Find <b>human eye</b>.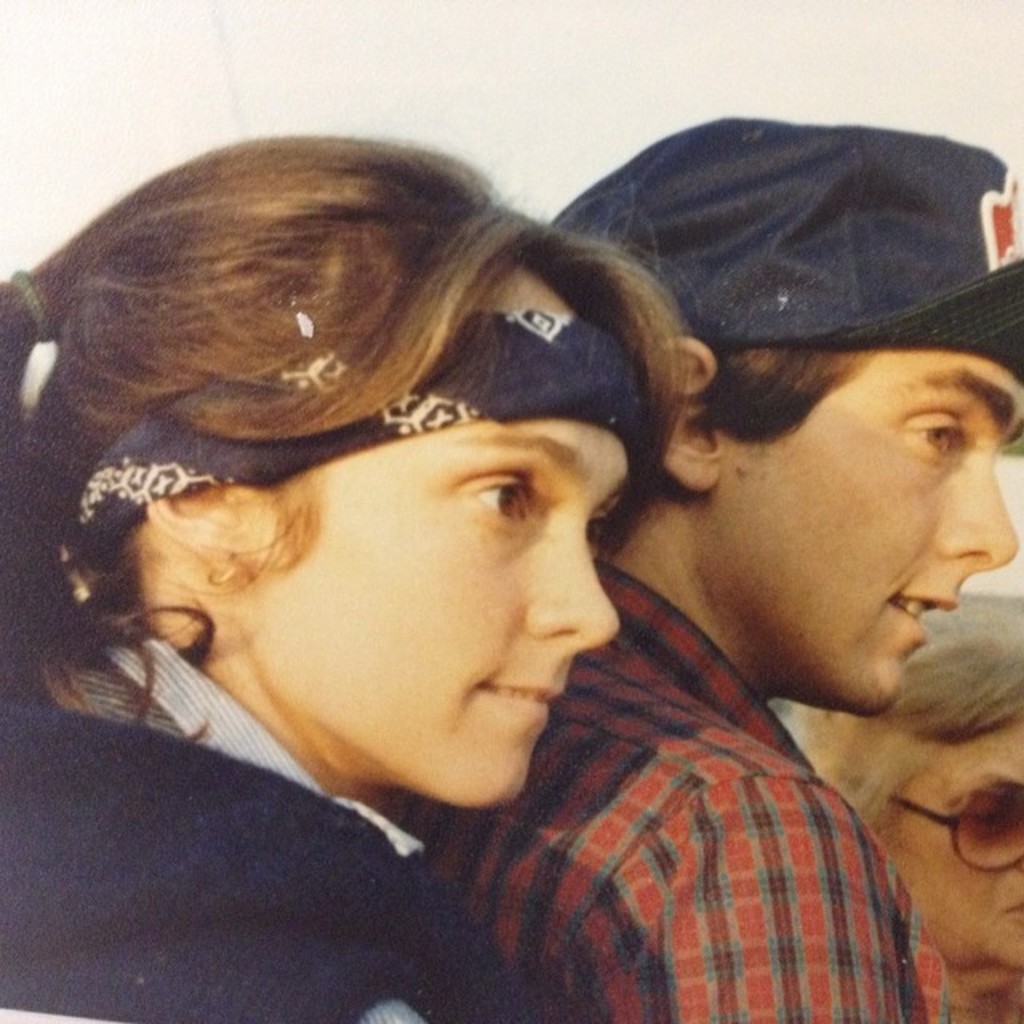
[458, 472, 544, 533].
